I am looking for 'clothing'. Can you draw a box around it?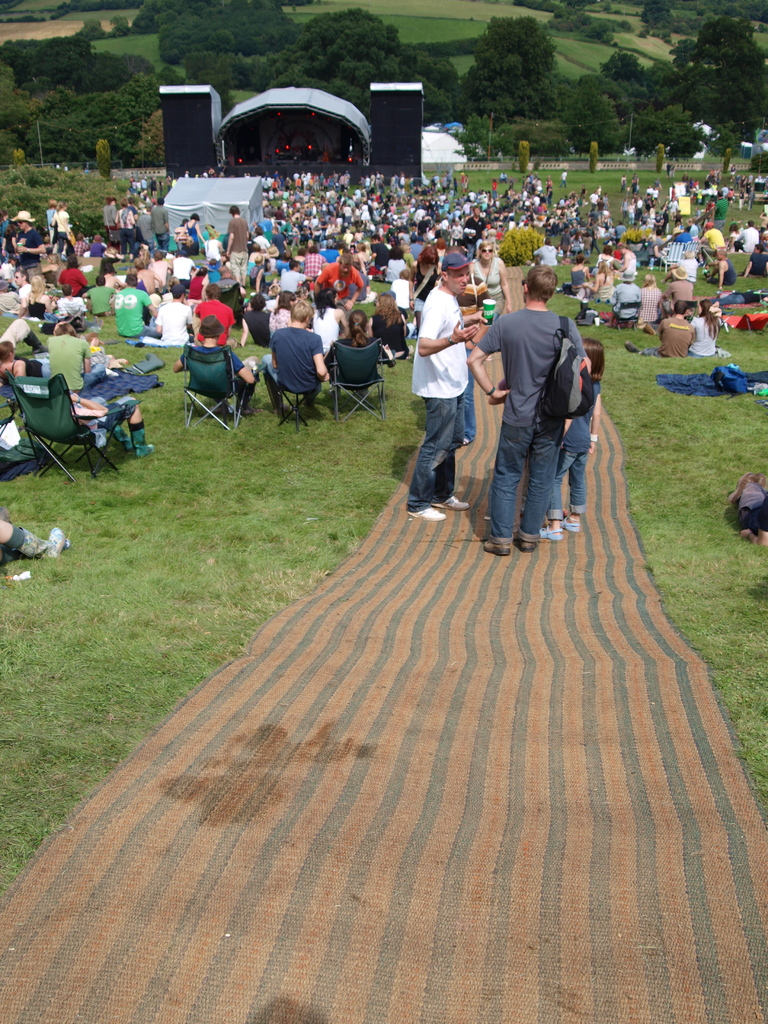
Sure, the bounding box is <box>228,212,249,284</box>.
